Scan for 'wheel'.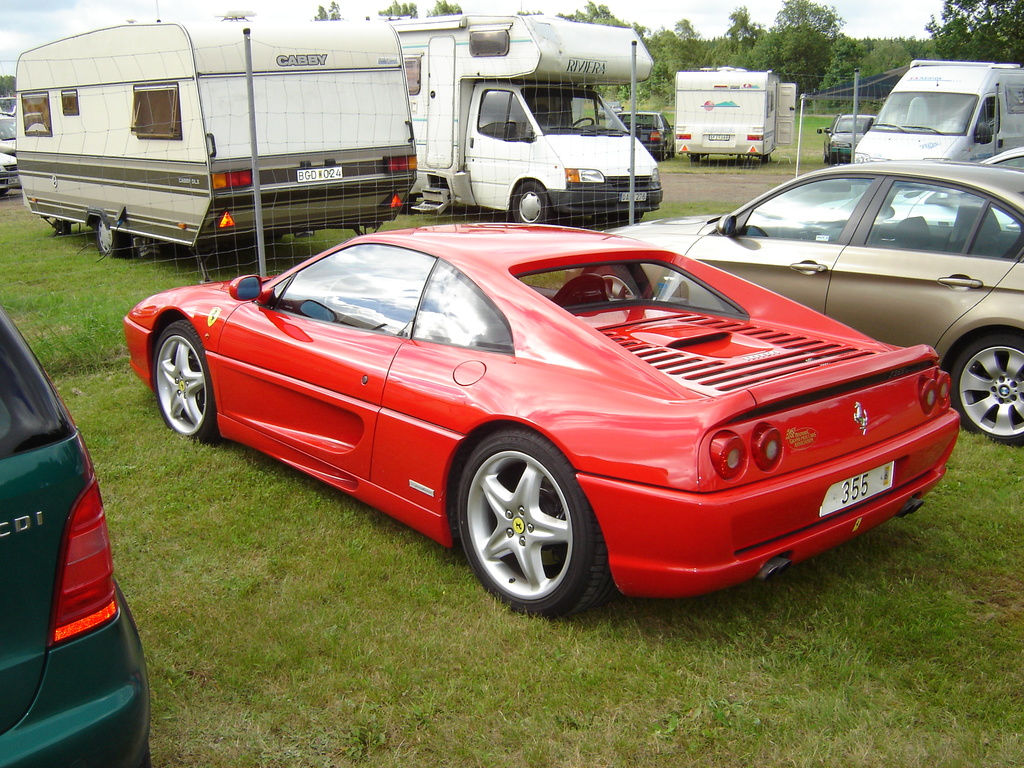
Scan result: left=660, top=145, right=666, bottom=162.
